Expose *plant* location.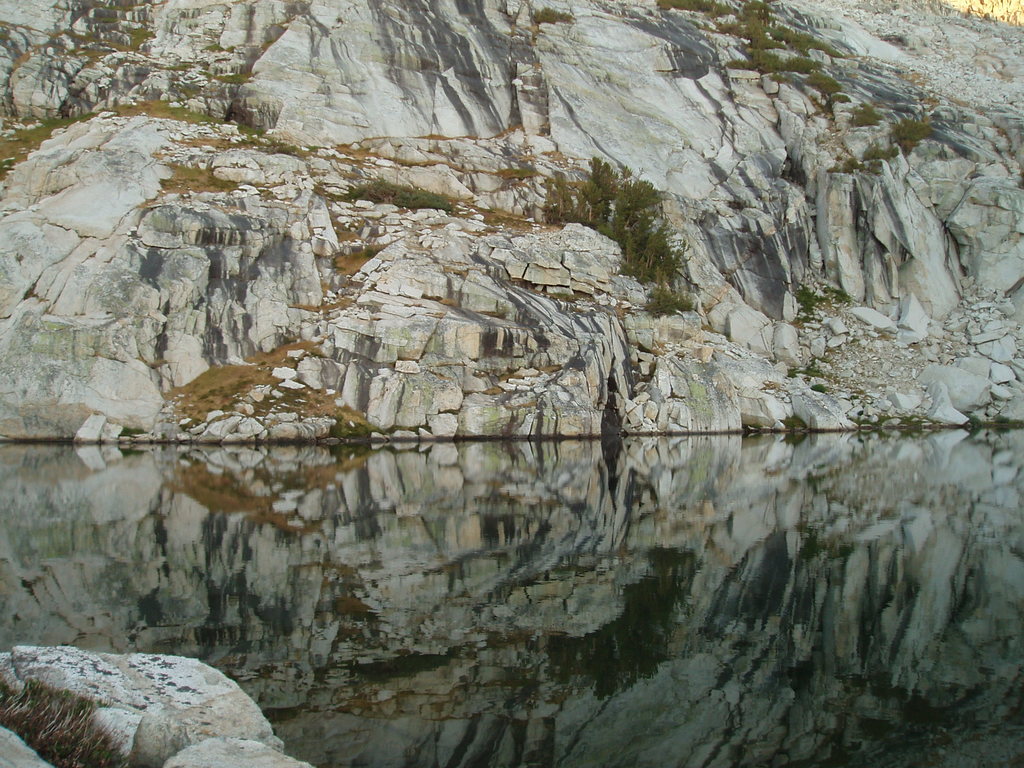
Exposed at (218, 70, 256, 86).
